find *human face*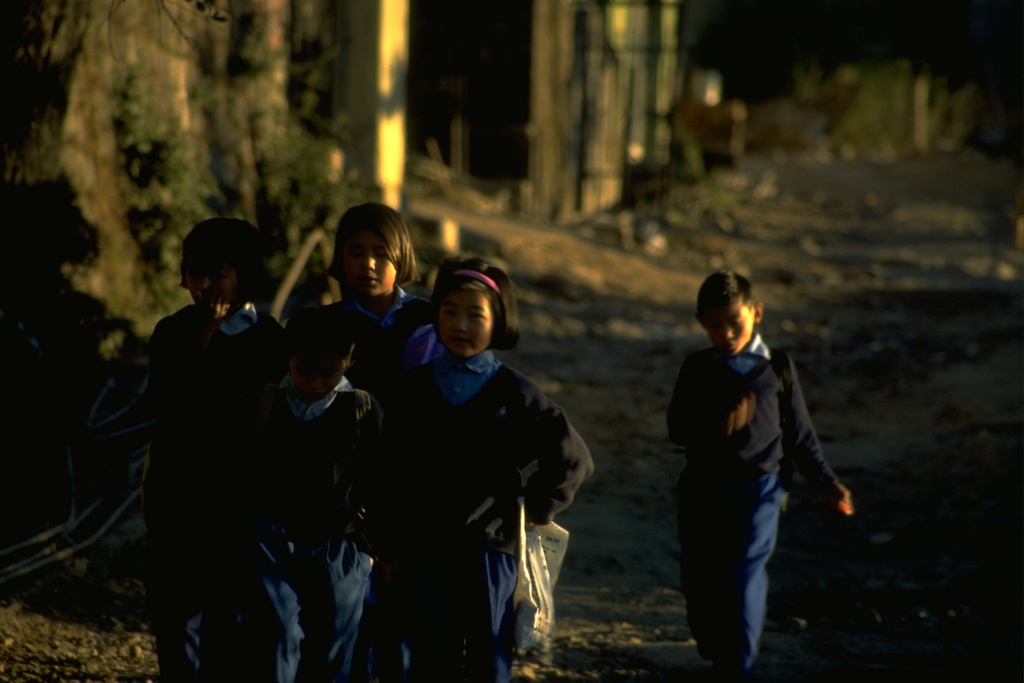
x1=707 y1=304 x2=755 y2=352
